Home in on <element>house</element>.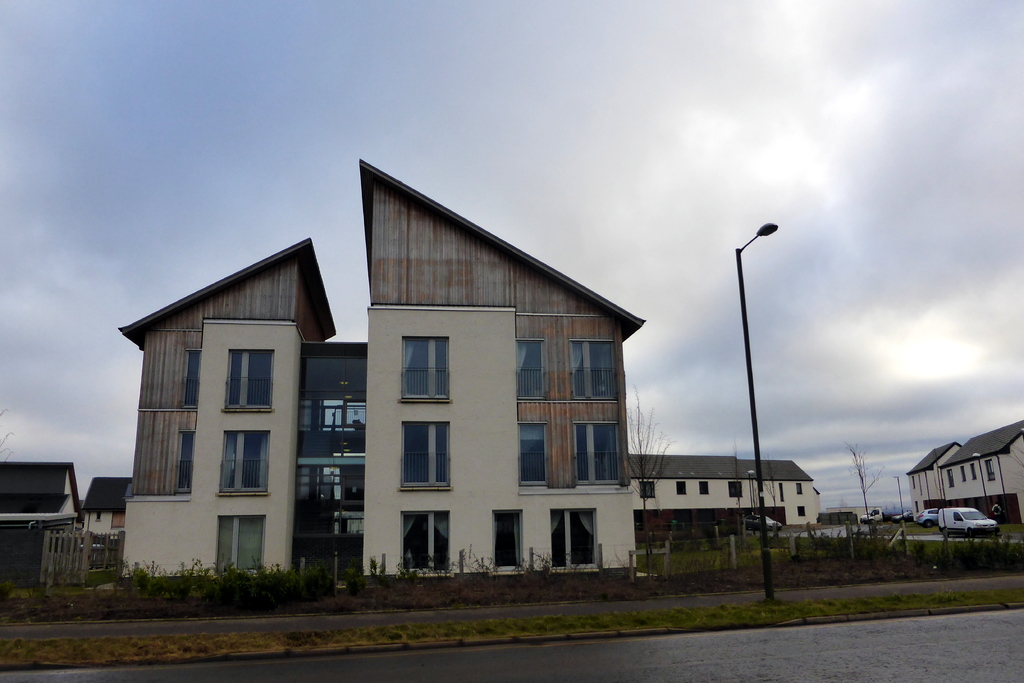
Homed in at box(0, 454, 87, 586).
